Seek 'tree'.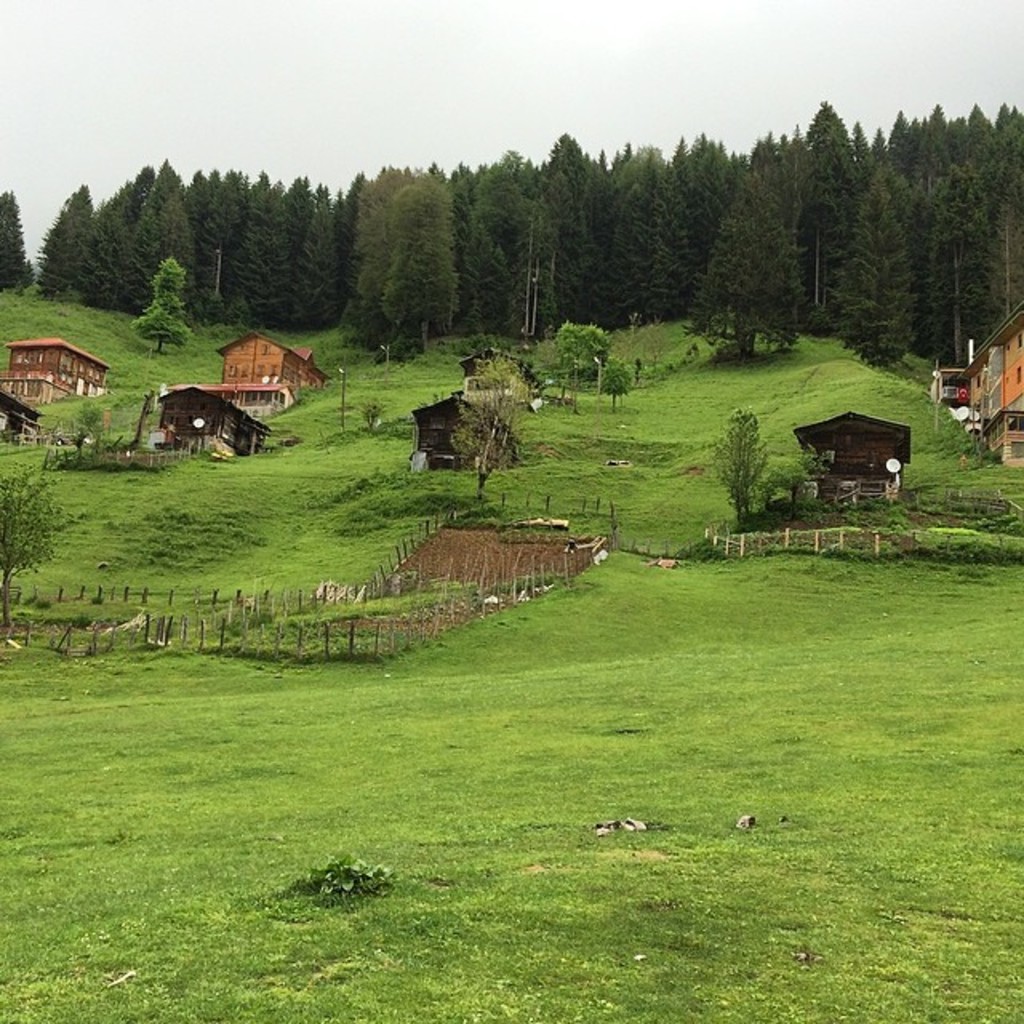
region(677, 403, 800, 530).
